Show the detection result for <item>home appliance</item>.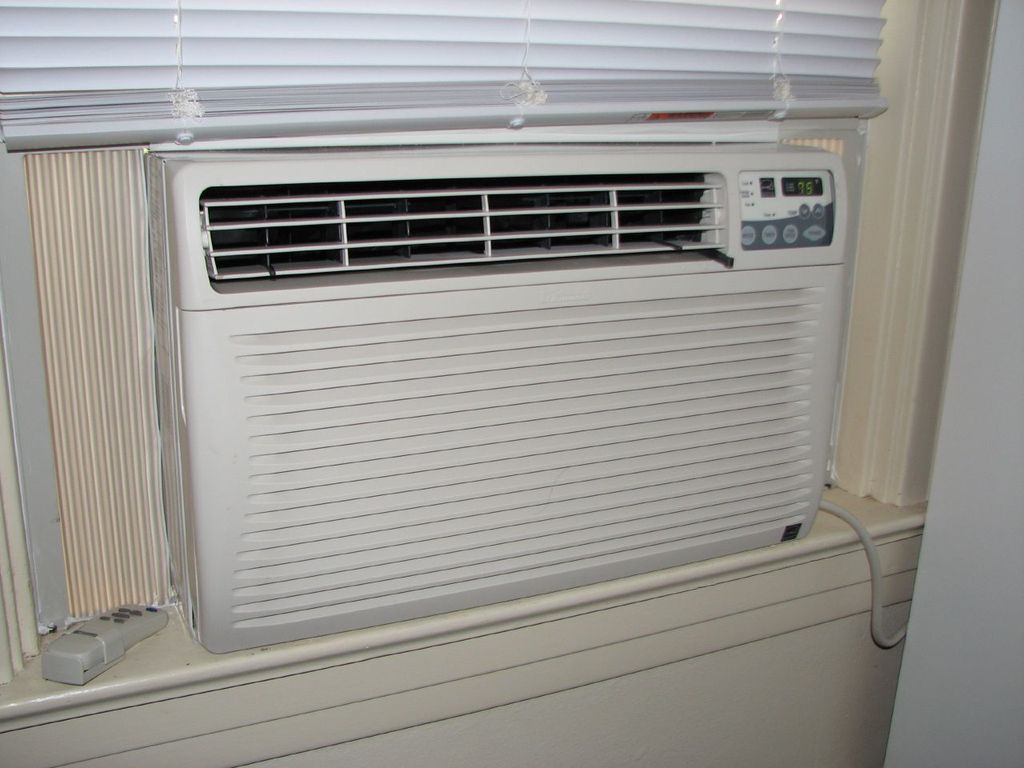
left=150, top=151, right=843, bottom=654.
